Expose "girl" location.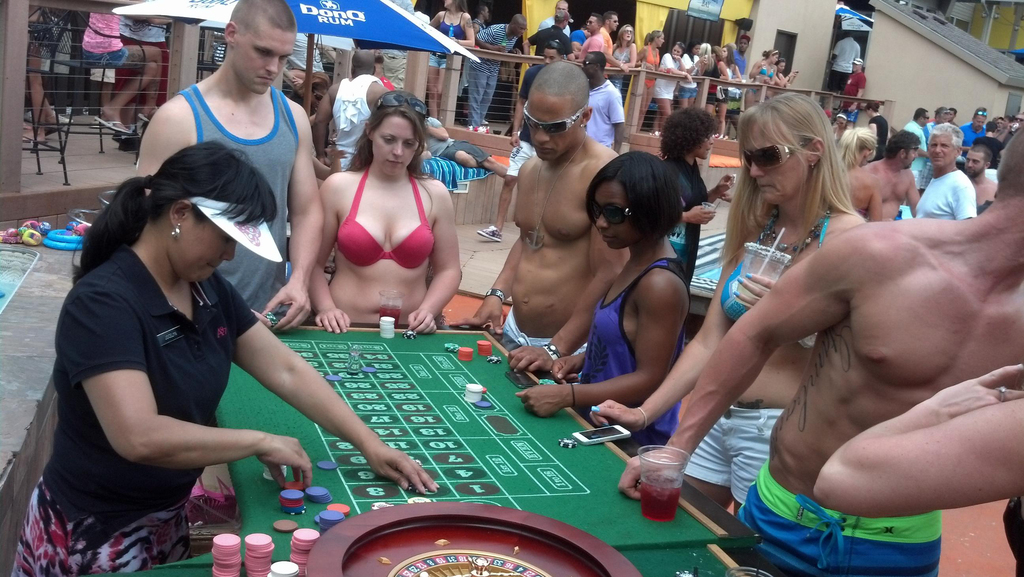
Exposed at select_region(744, 49, 778, 114).
